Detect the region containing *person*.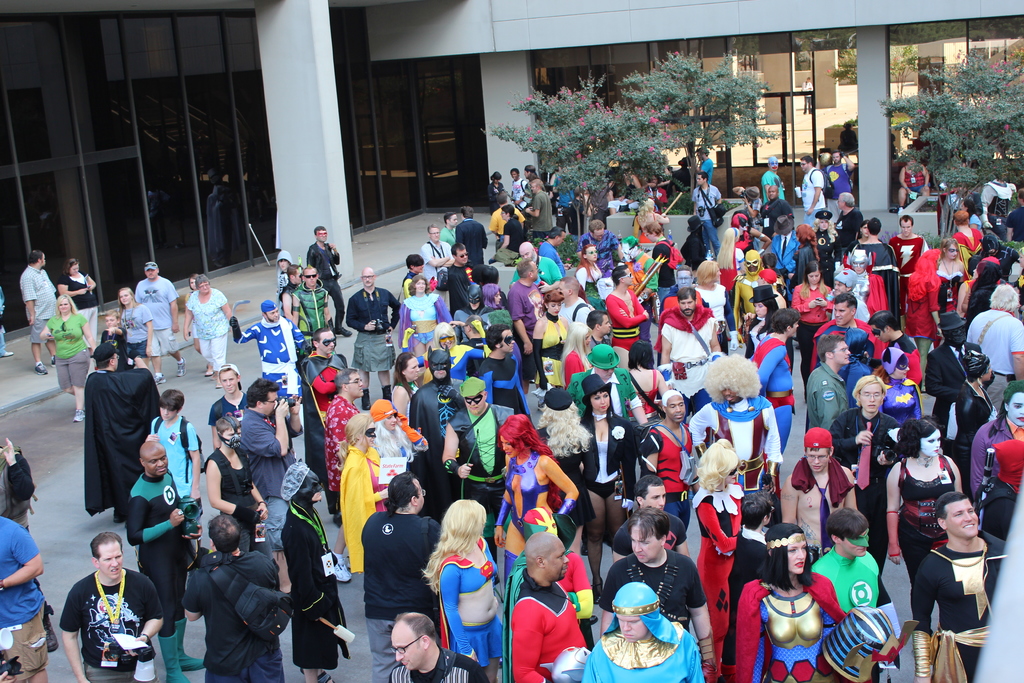
Rect(312, 366, 367, 480).
